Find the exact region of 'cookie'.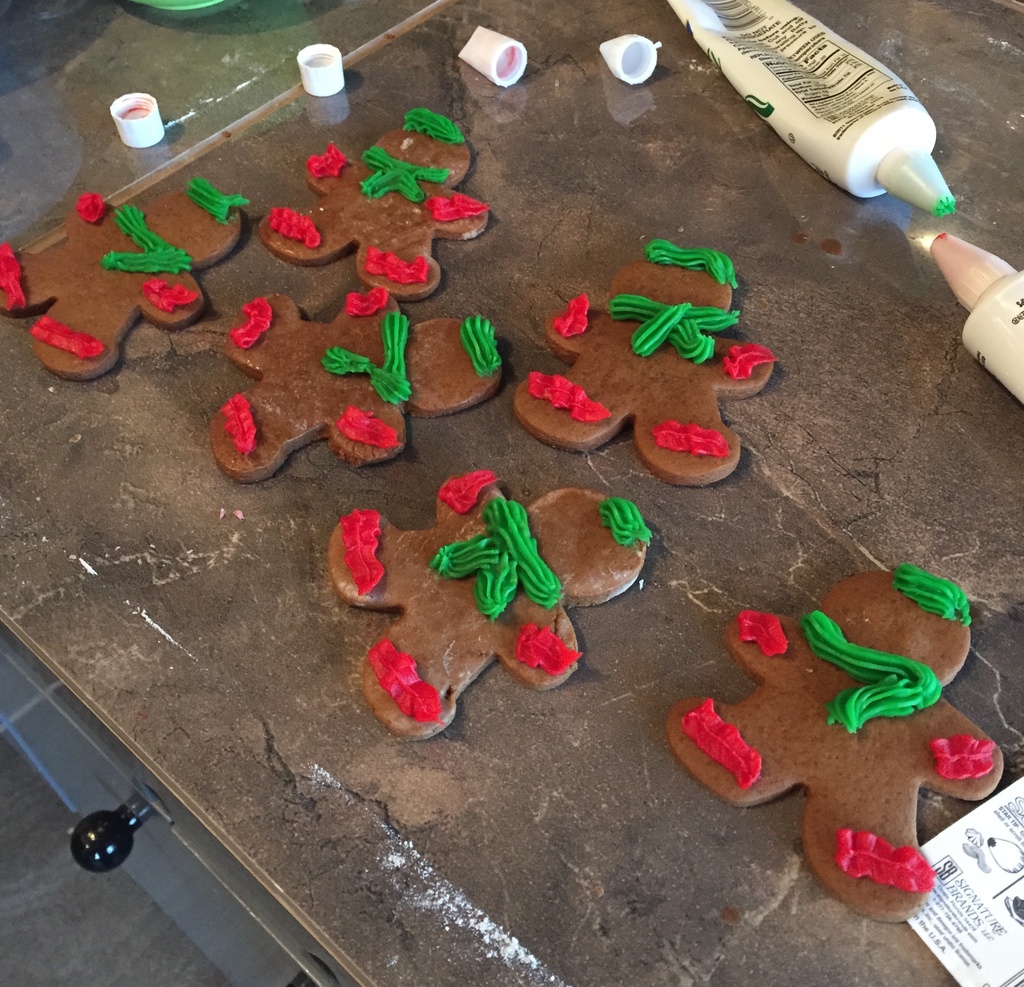
Exact region: l=659, t=563, r=1009, b=928.
